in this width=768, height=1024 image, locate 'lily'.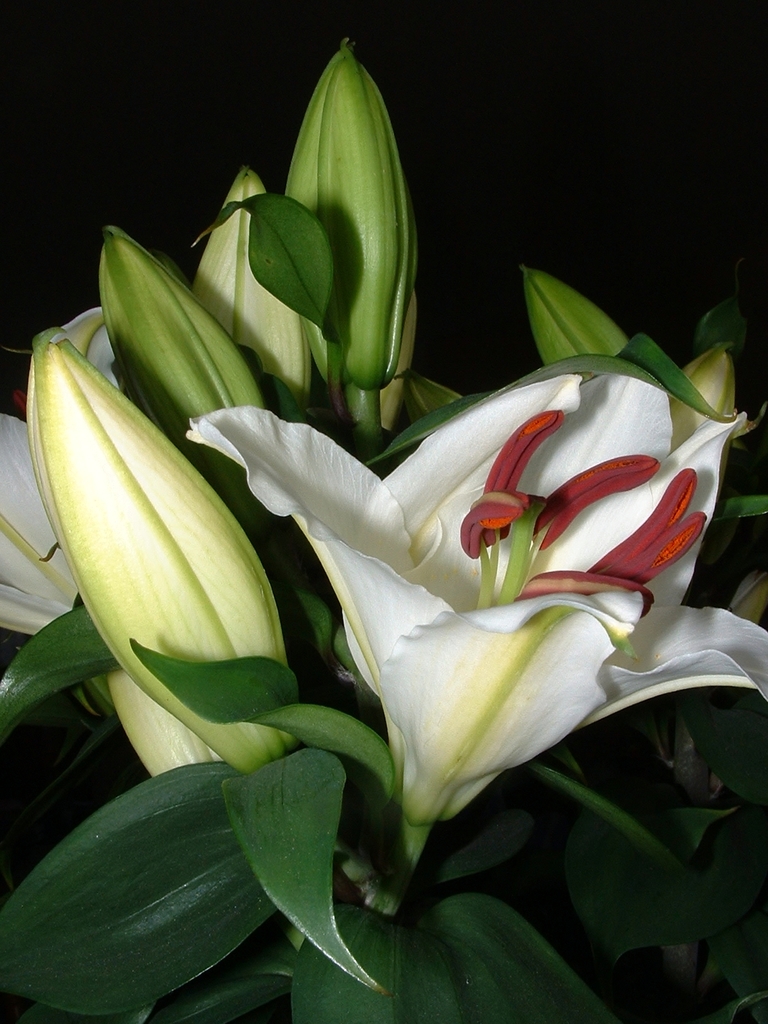
Bounding box: locate(0, 311, 122, 636).
